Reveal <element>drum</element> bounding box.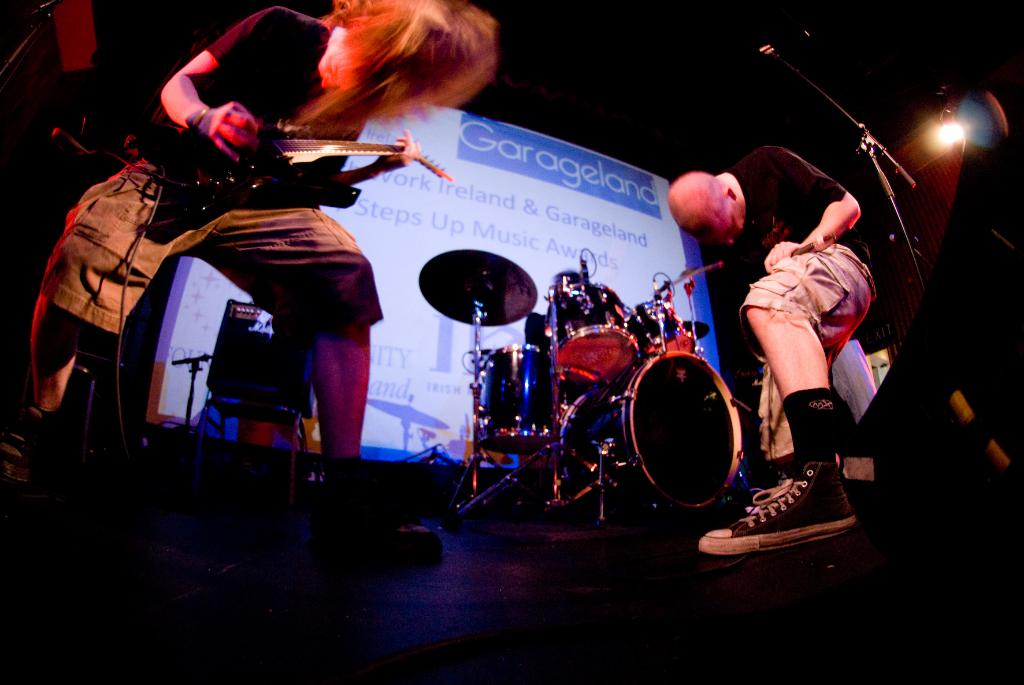
Revealed: x1=475 y1=342 x2=560 y2=458.
